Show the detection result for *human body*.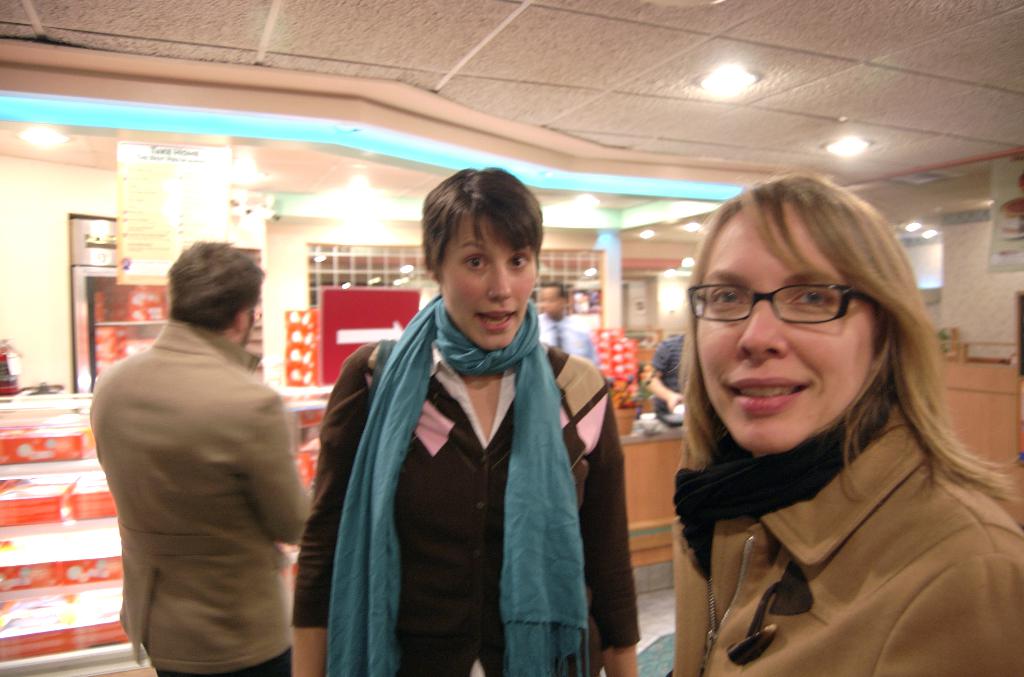
[673, 403, 1023, 676].
